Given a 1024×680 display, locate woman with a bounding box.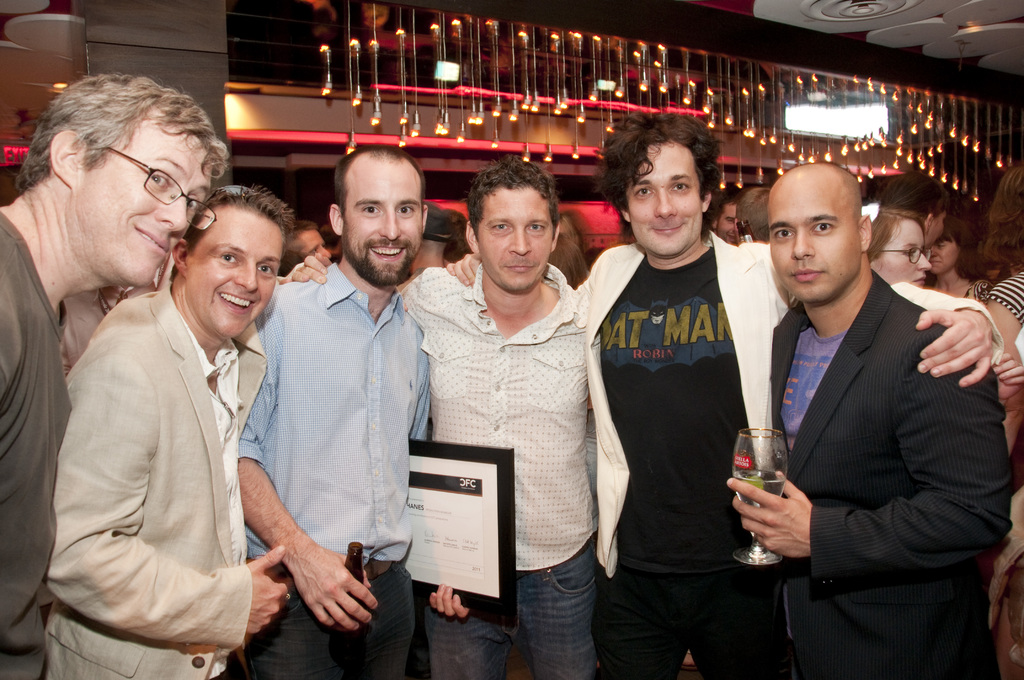
Located: (left=866, top=208, right=931, bottom=308).
